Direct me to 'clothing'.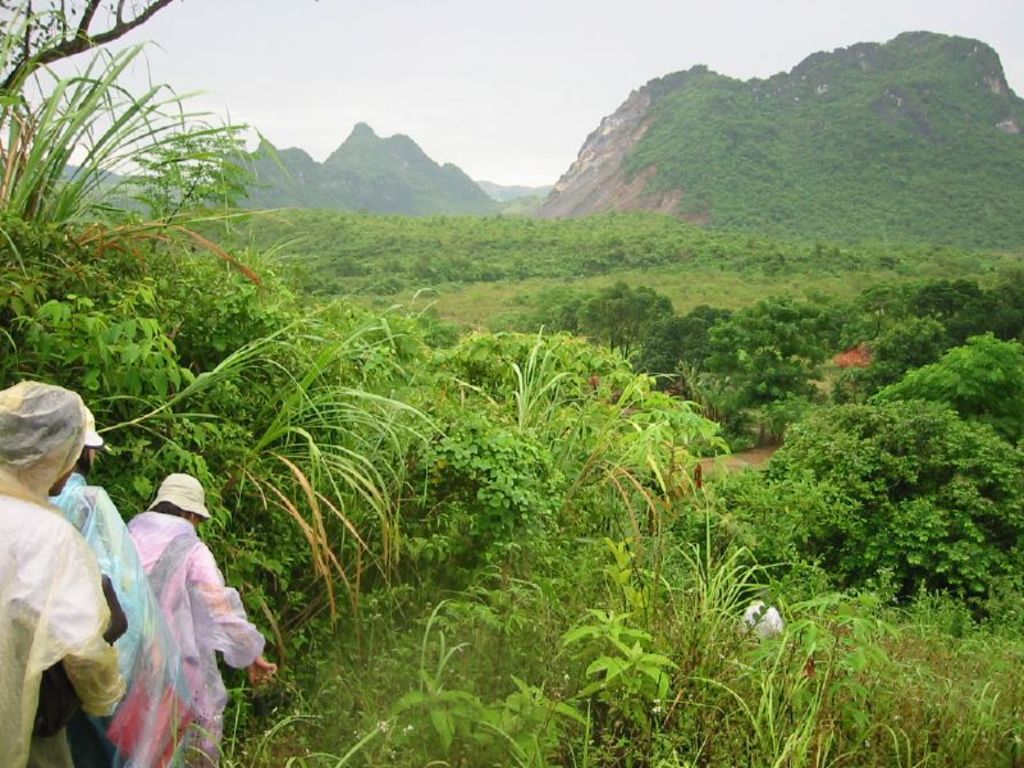
Direction: box=[0, 481, 119, 767].
